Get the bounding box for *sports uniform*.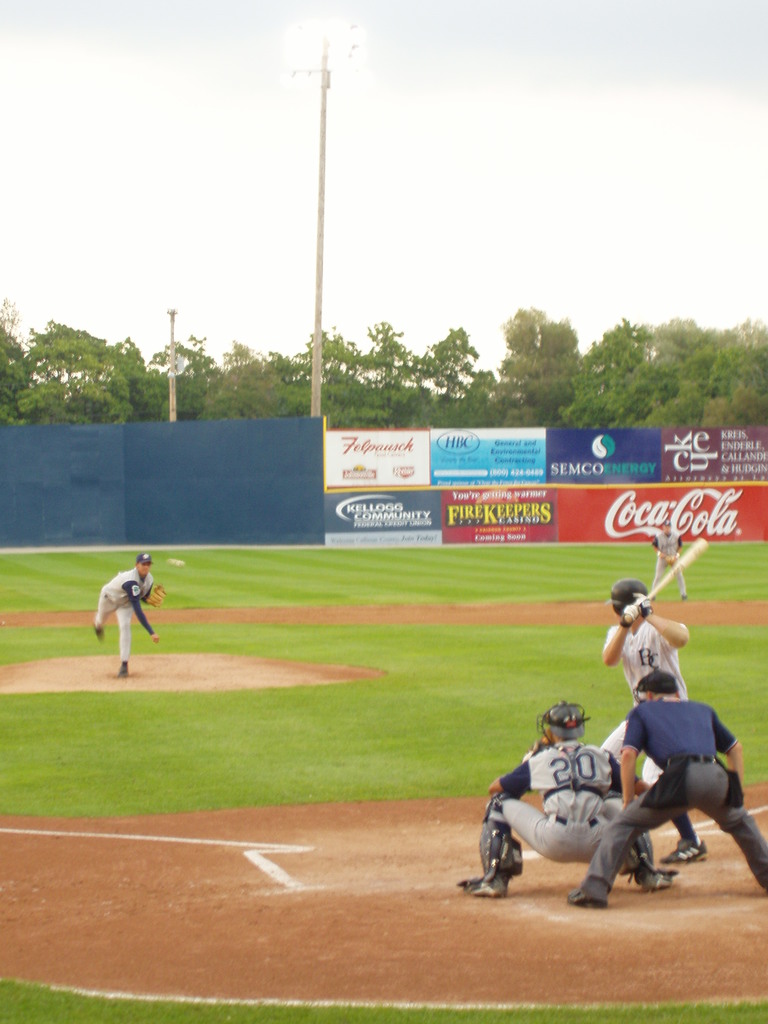
crop(571, 671, 767, 906).
